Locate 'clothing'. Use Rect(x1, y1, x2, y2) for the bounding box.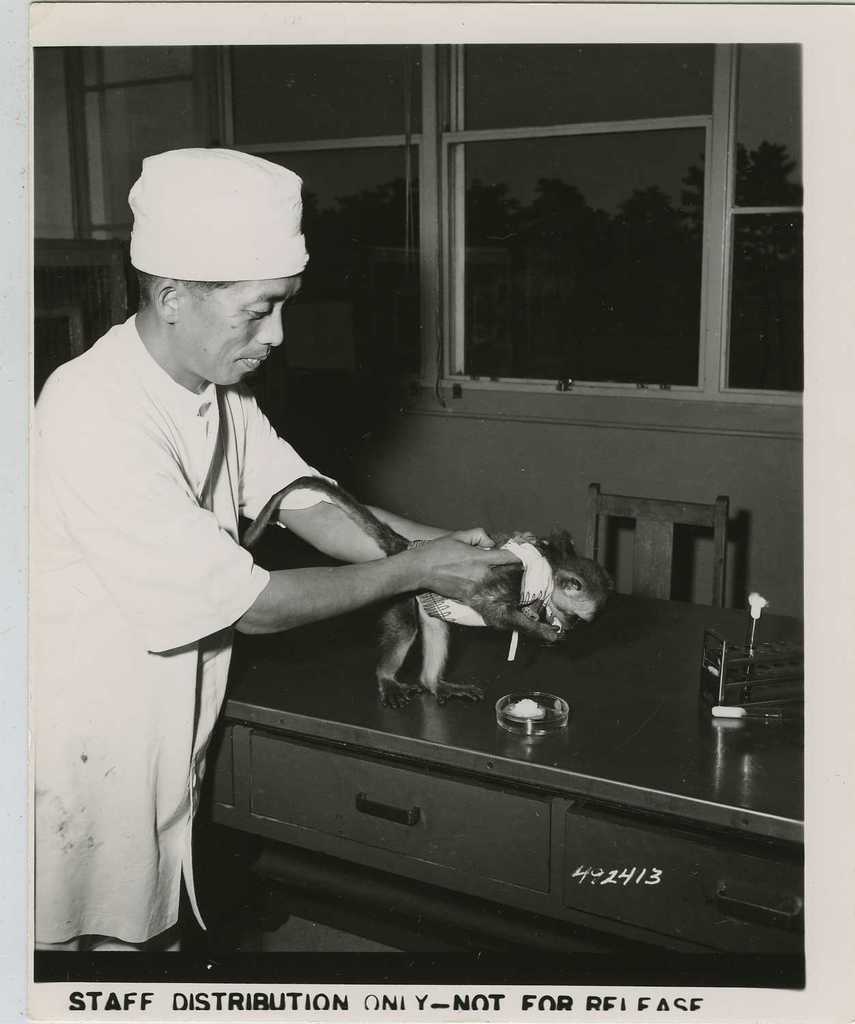
Rect(32, 315, 335, 952).
